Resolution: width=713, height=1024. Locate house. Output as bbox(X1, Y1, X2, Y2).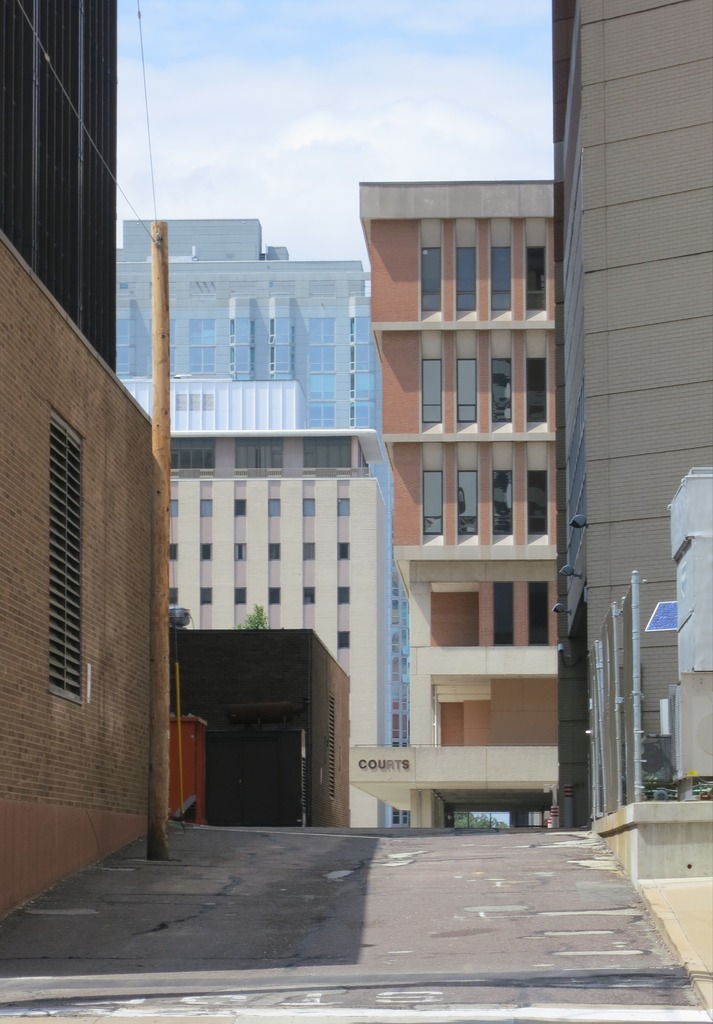
bbox(359, 180, 567, 836).
